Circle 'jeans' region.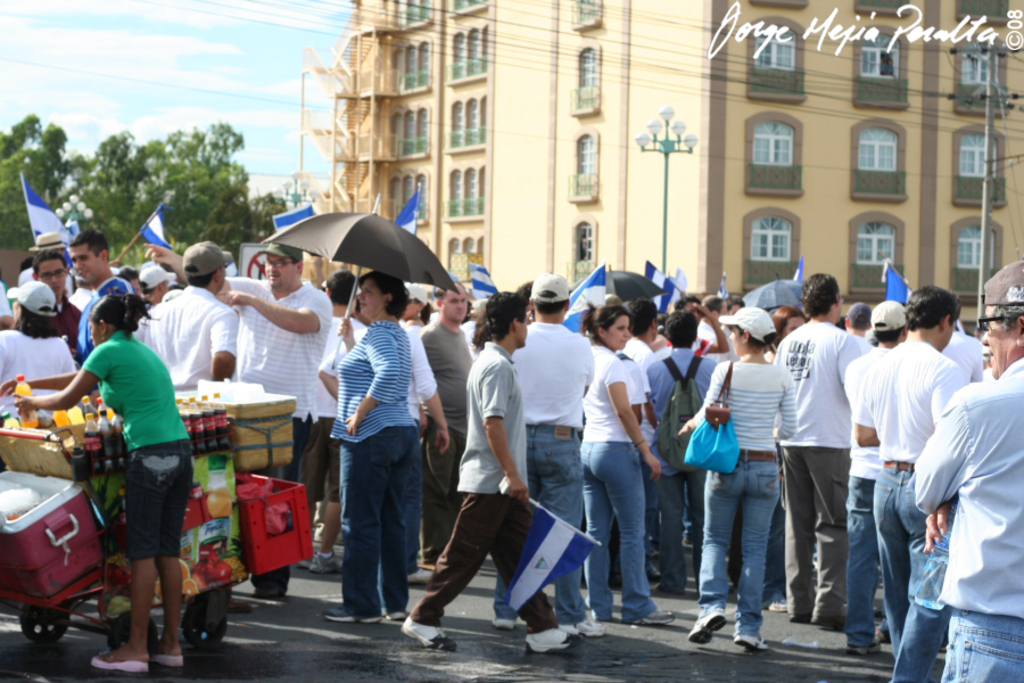
Region: select_region(848, 477, 876, 644).
